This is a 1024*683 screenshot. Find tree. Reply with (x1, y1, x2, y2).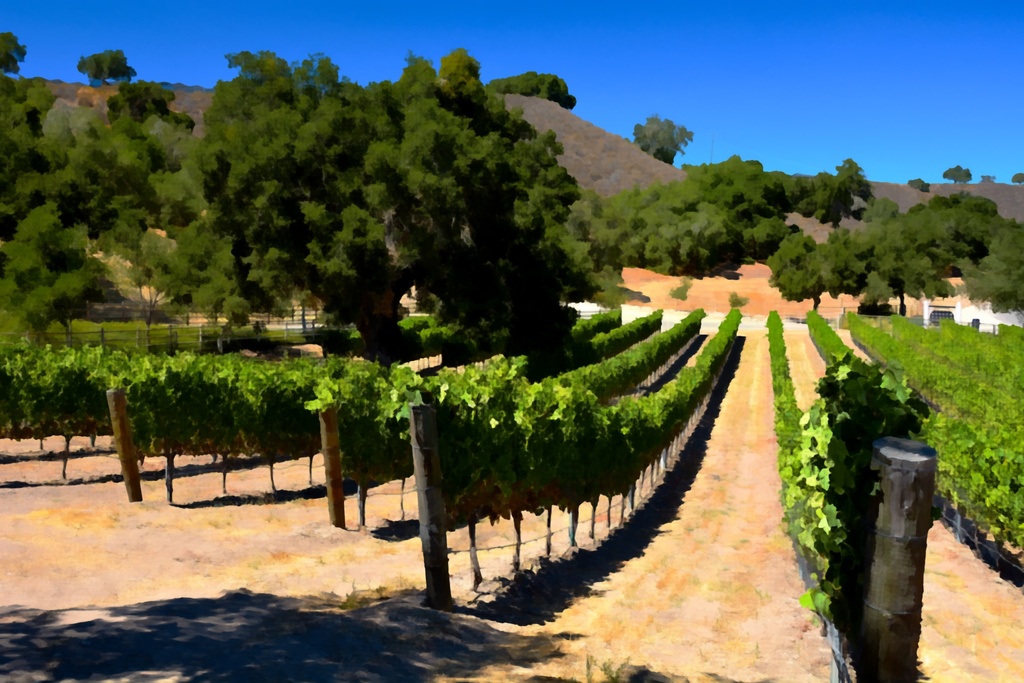
(1008, 172, 1023, 186).
